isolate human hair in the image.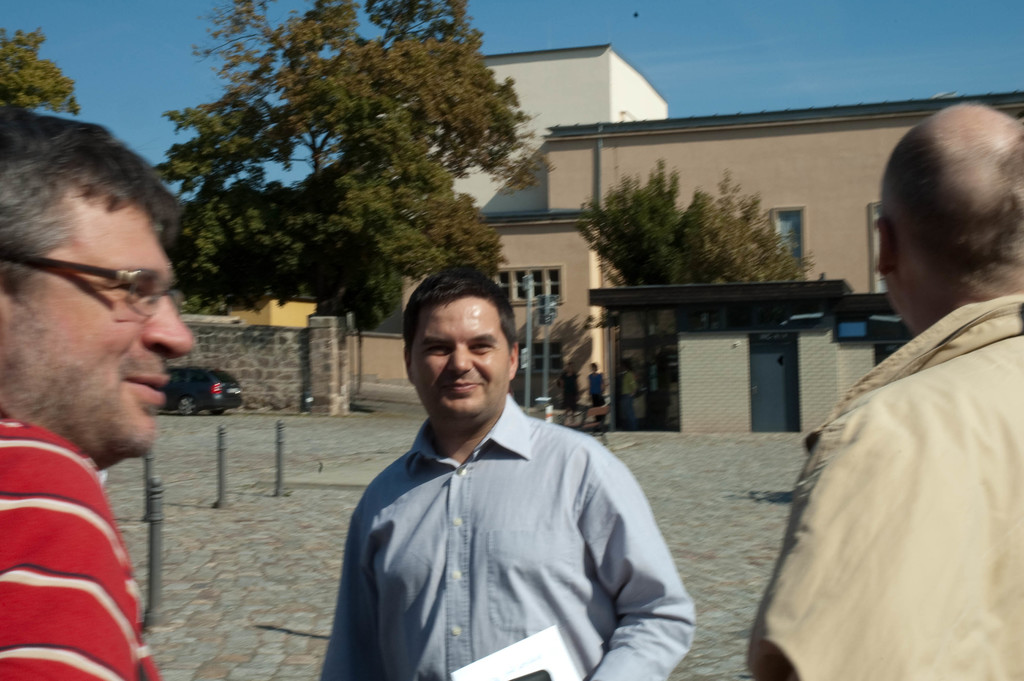
Isolated region: region(881, 97, 1023, 279).
